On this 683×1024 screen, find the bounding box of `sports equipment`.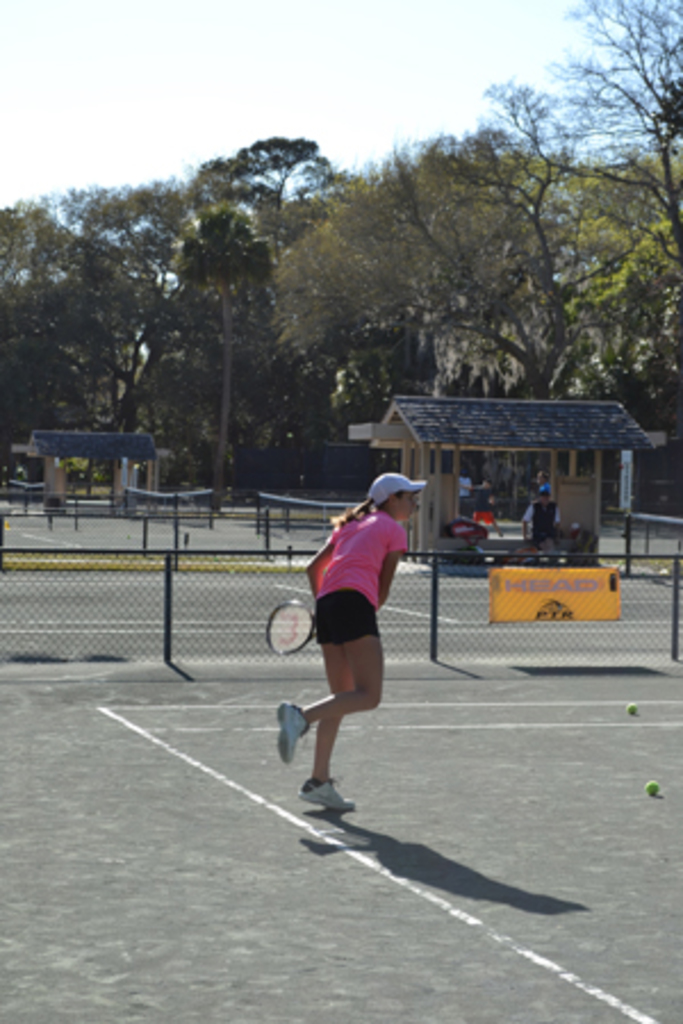
Bounding box: BBox(273, 694, 312, 769).
